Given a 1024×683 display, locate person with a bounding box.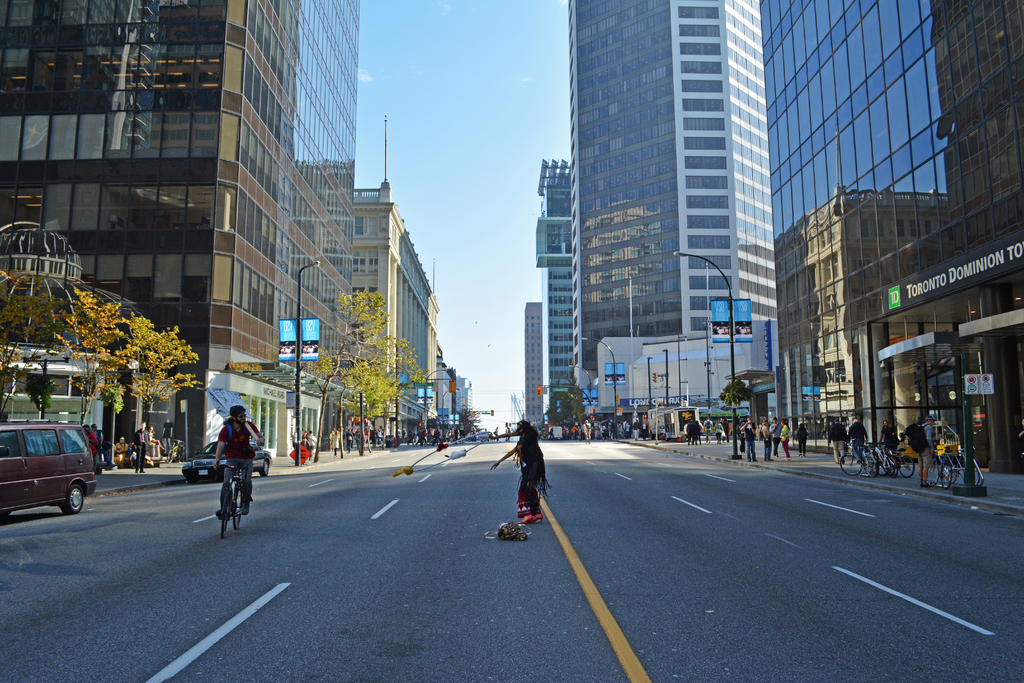
Located: box=[829, 420, 849, 467].
